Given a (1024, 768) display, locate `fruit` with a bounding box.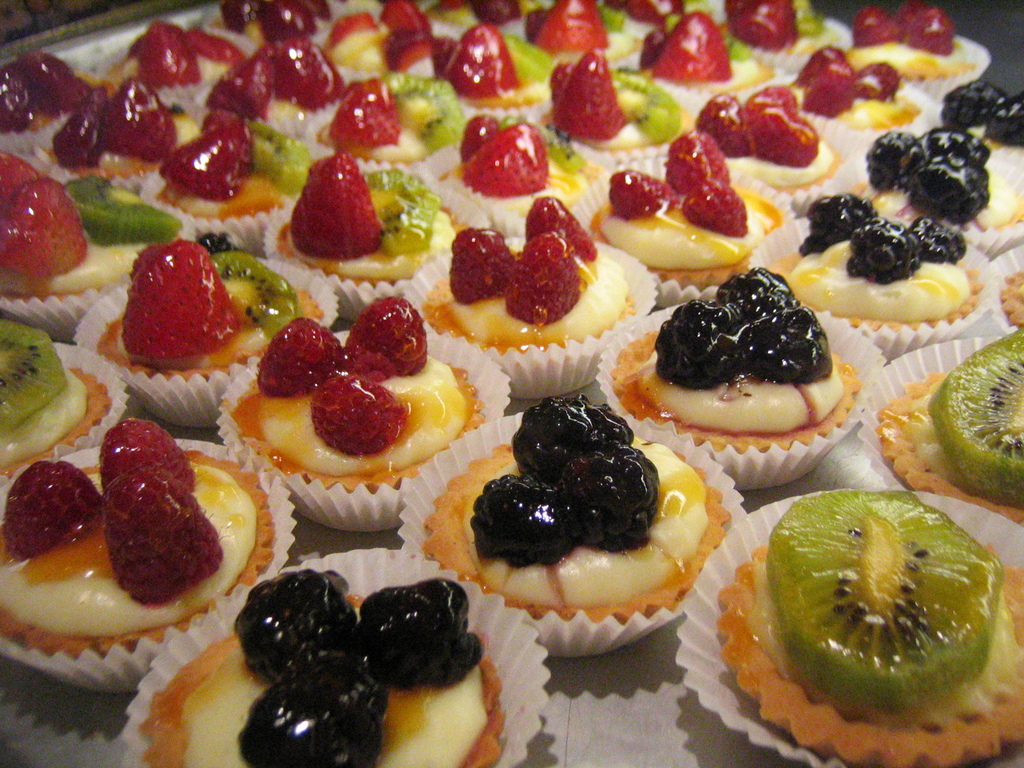
Located: BBox(502, 118, 588, 175).
